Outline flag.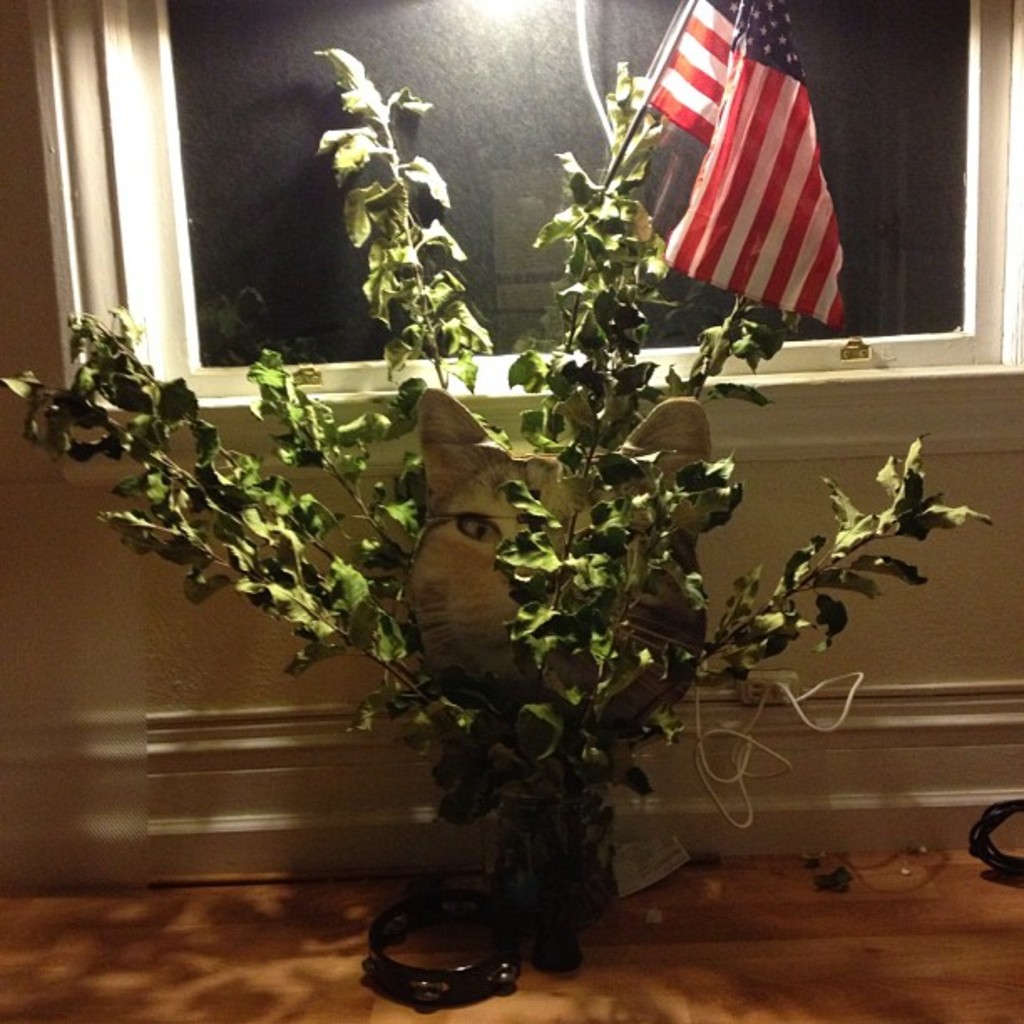
Outline: [x1=639, y1=0, x2=848, y2=330].
